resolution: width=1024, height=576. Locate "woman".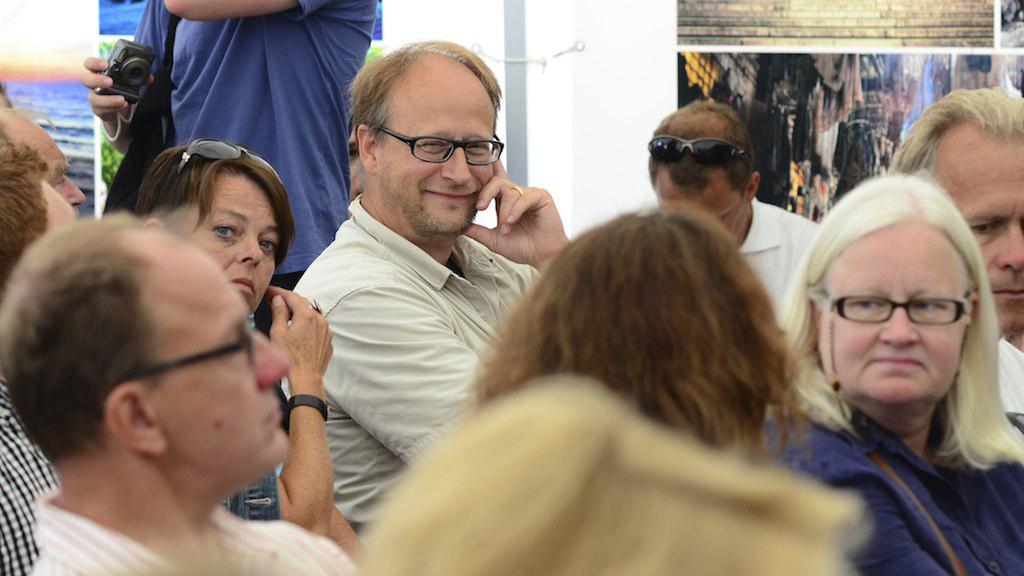
105,140,332,491.
